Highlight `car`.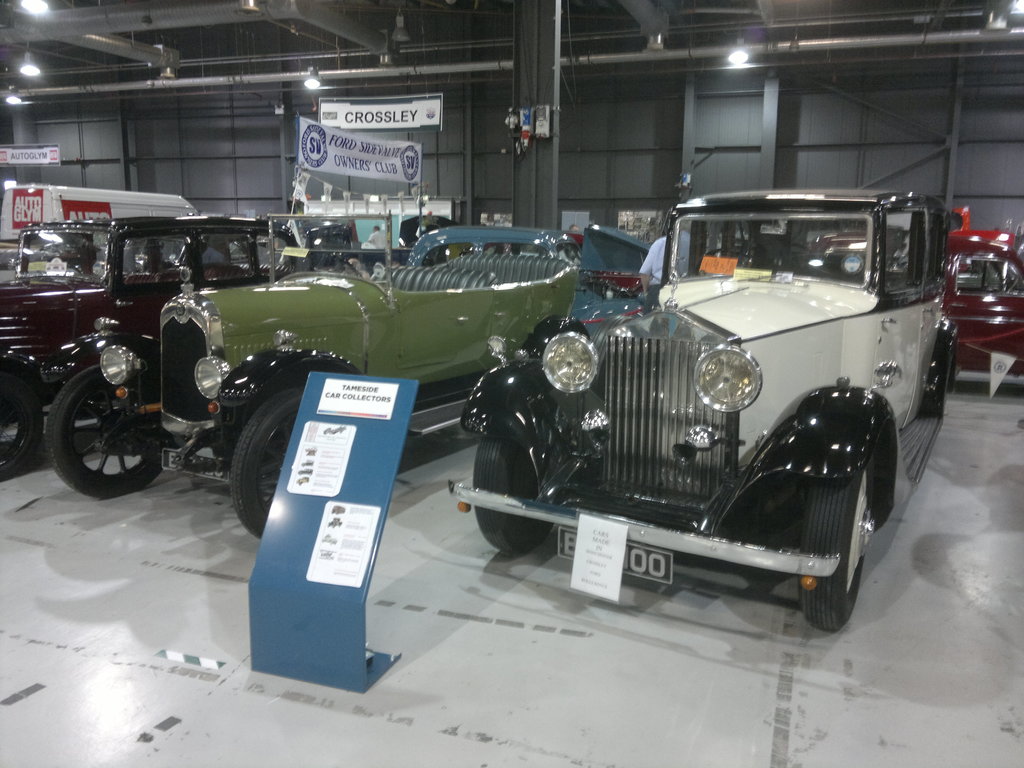
Highlighted region: <bbox>565, 233, 660, 297</bbox>.
